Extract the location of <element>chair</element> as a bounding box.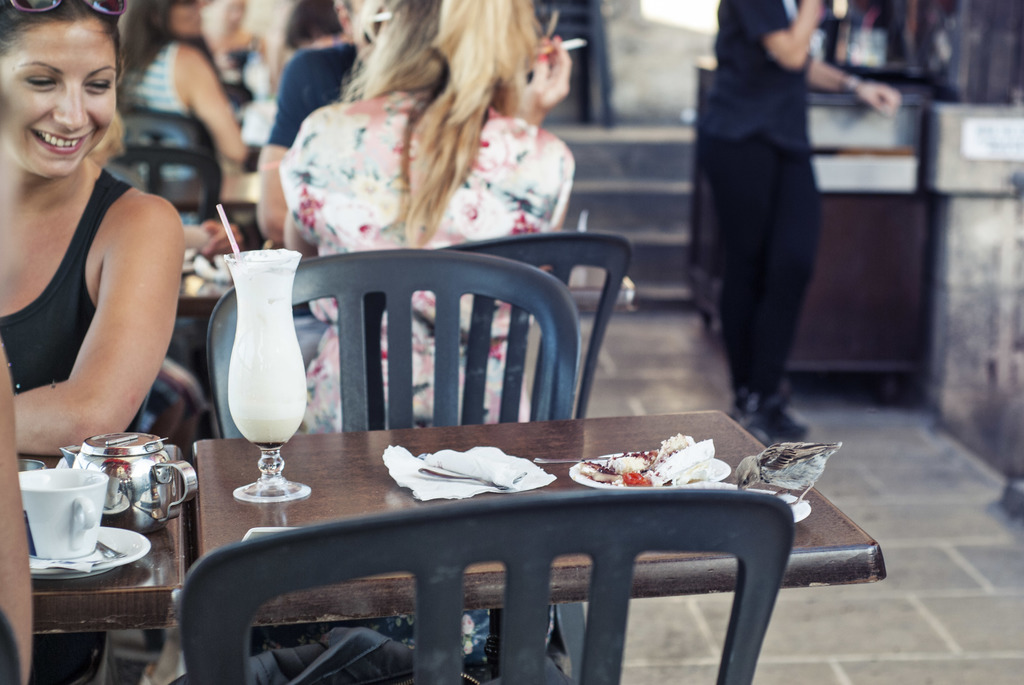
locate(131, 360, 204, 469).
